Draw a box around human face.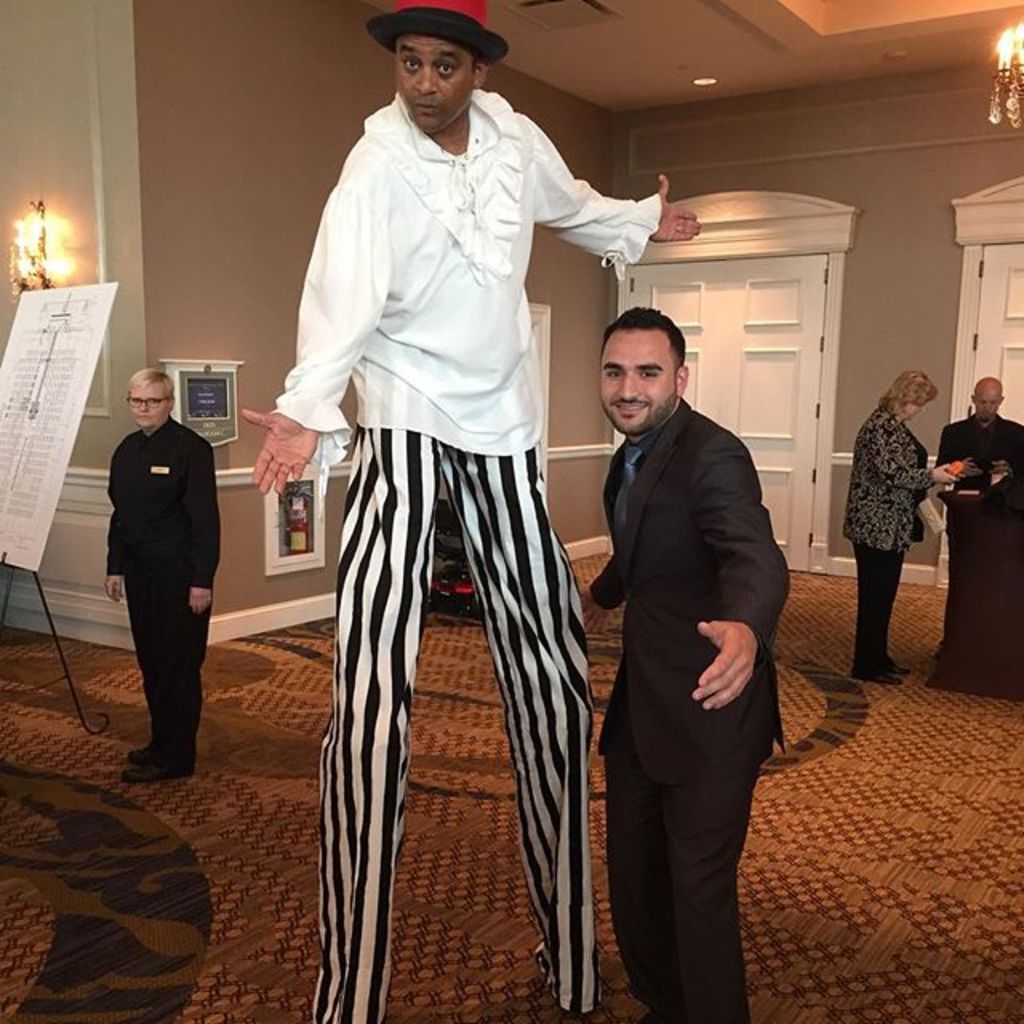
select_region(134, 381, 165, 429).
